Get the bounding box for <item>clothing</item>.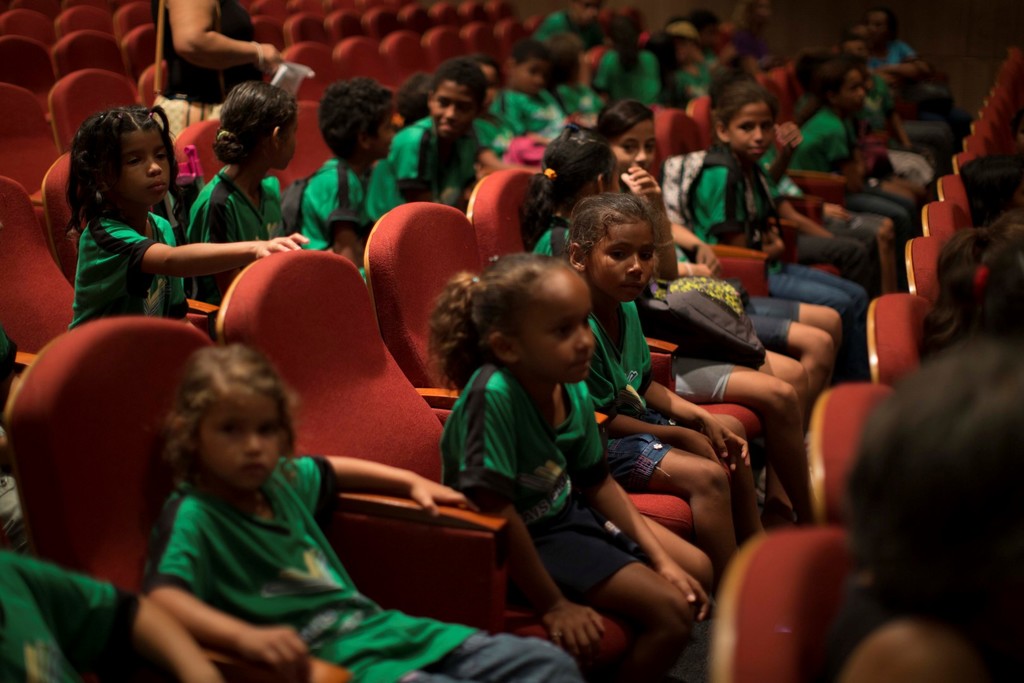
531 4 566 65.
